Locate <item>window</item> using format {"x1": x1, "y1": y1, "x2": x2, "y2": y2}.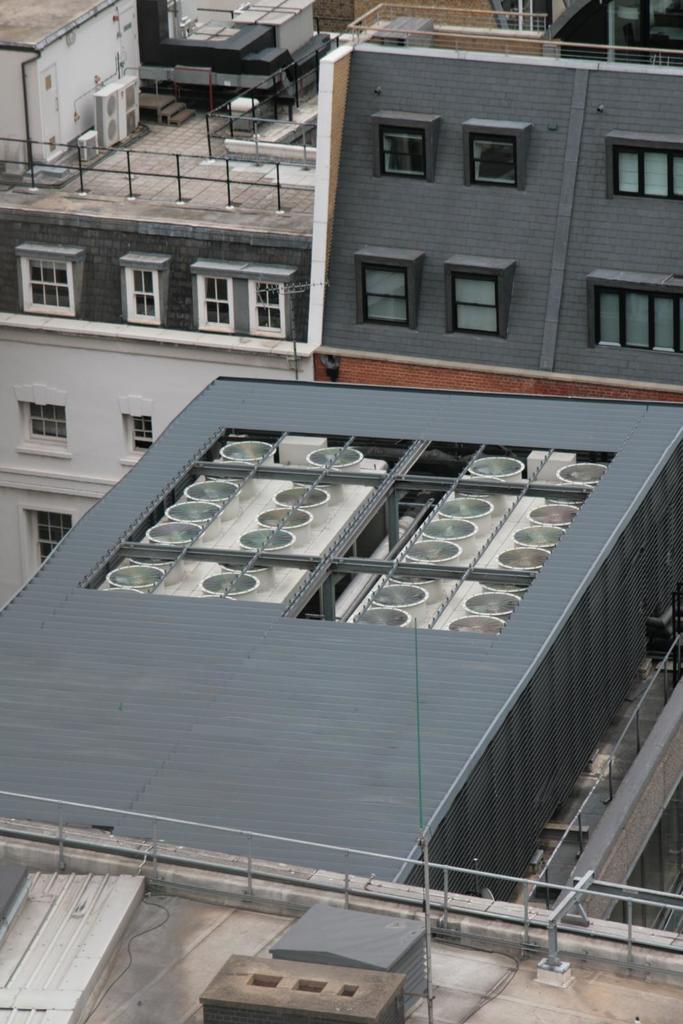
{"x1": 118, "y1": 253, "x2": 170, "y2": 326}.
